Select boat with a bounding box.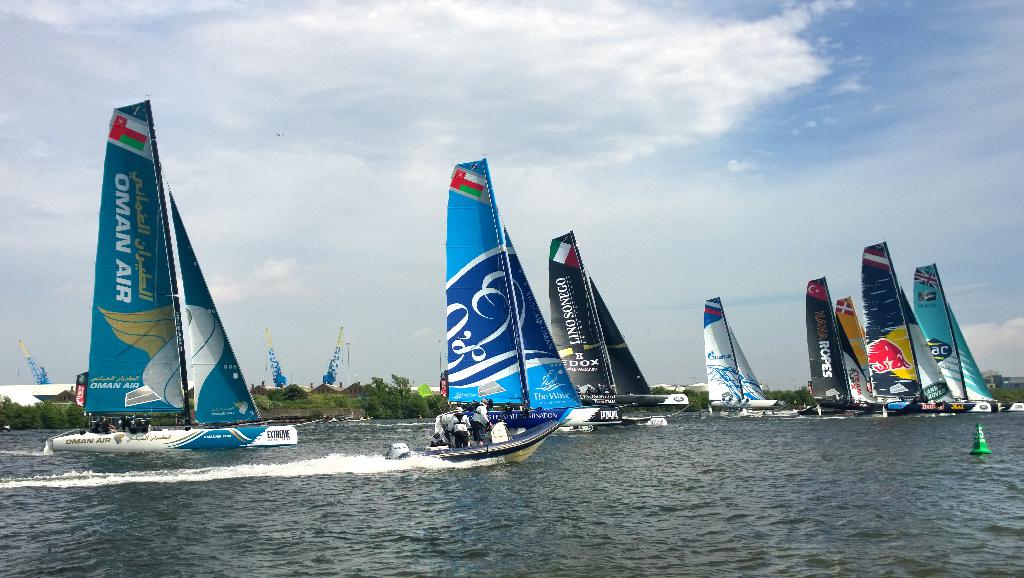
702:294:804:418.
